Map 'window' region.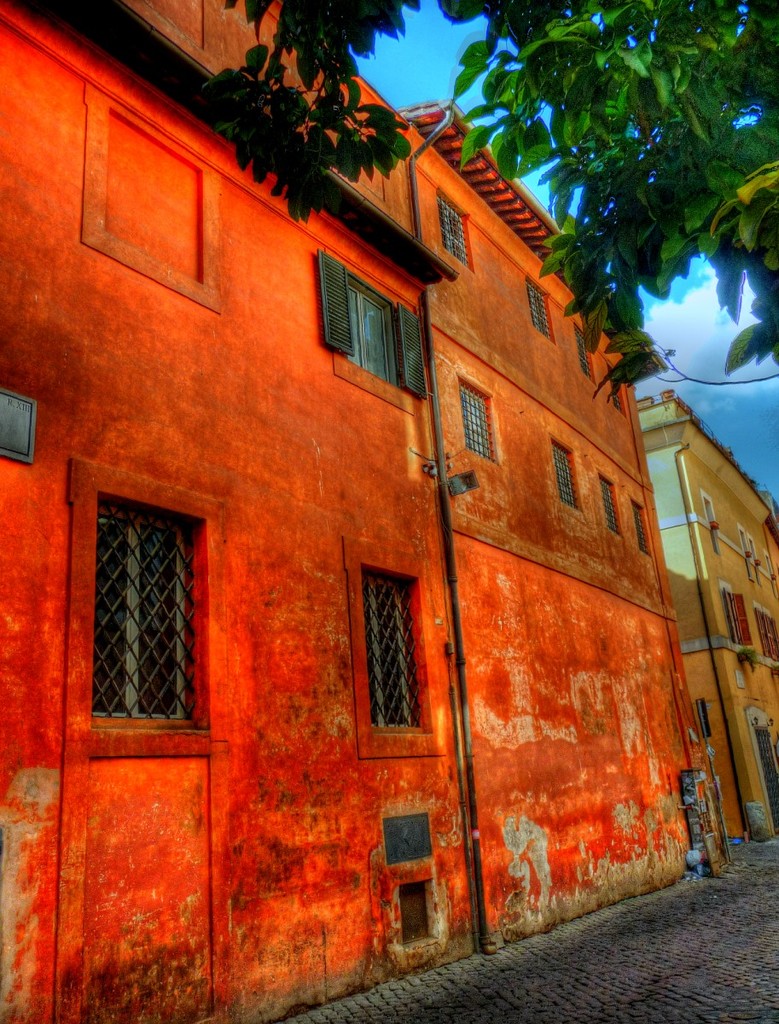
Mapped to [x1=577, y1=322, x2=594, y2=383].
